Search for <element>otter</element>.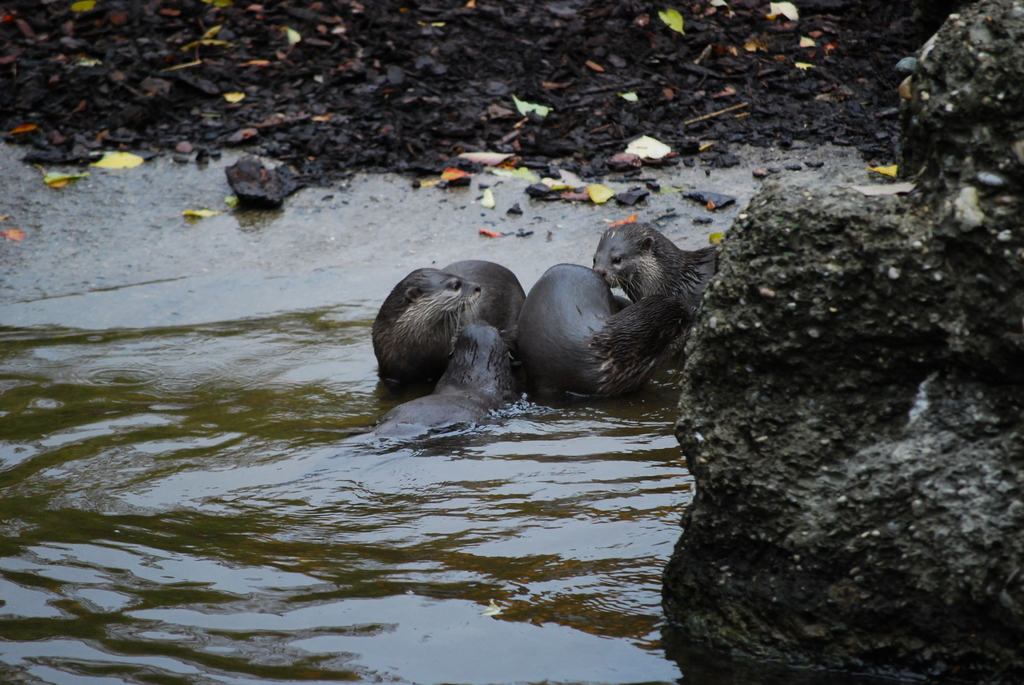
Found at x1=591 y1=223 x2=720 y2=305.
